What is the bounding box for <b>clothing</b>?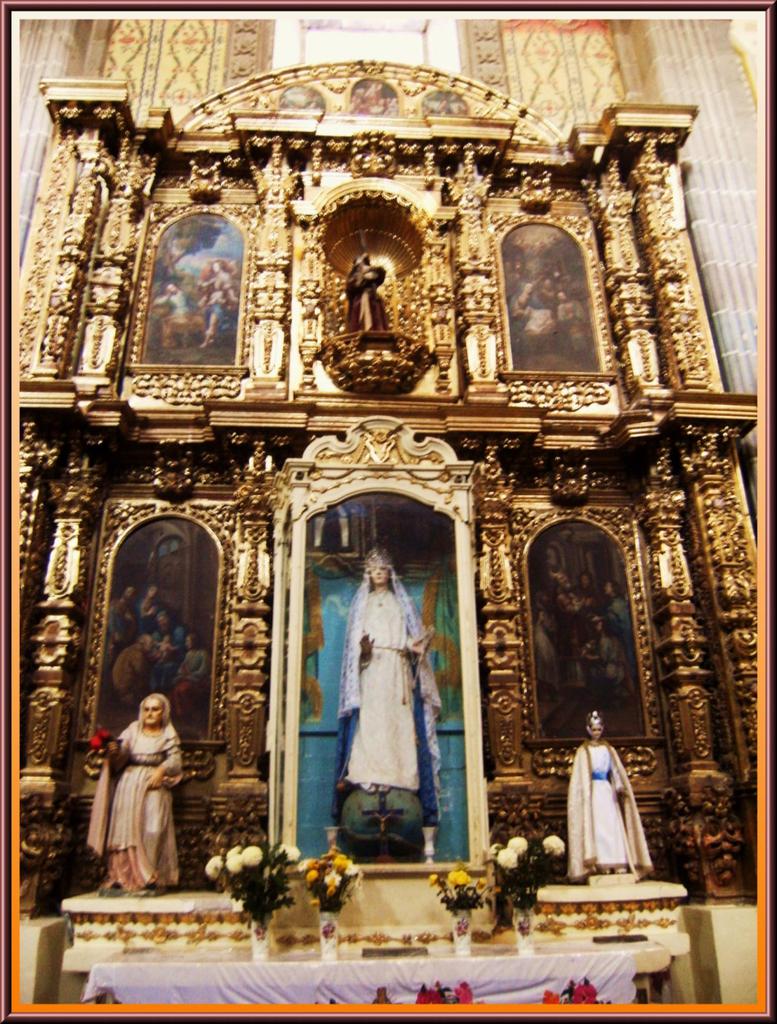
91/701/182/892.
